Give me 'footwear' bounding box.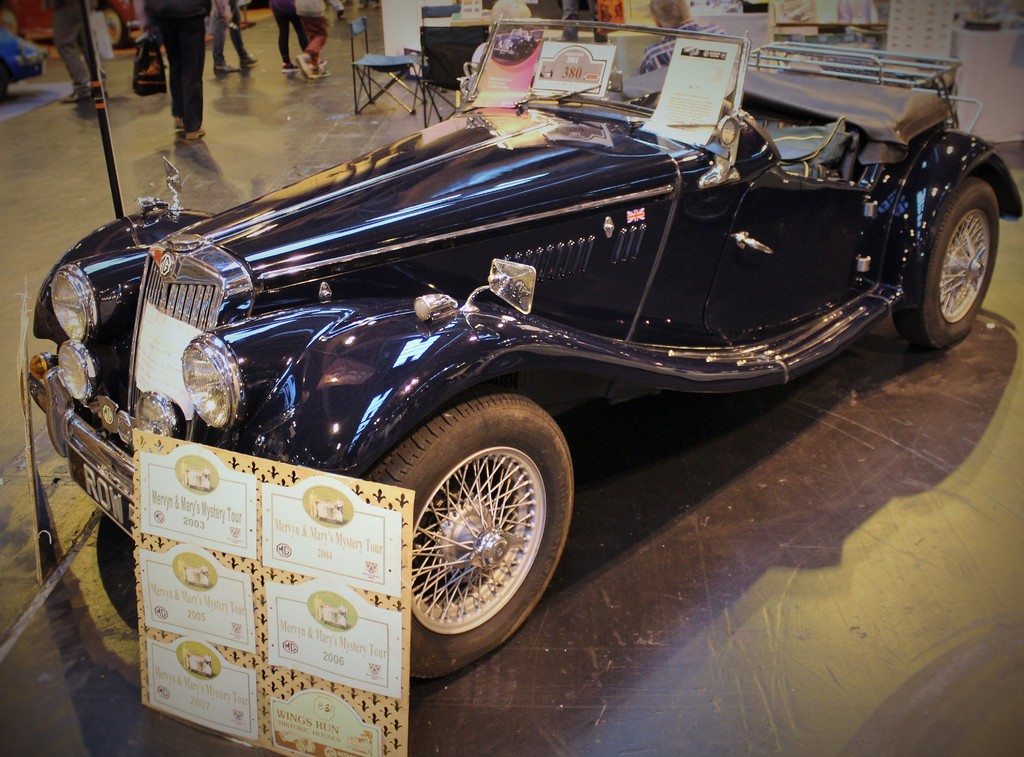
box(187, 128, 204, 144).
